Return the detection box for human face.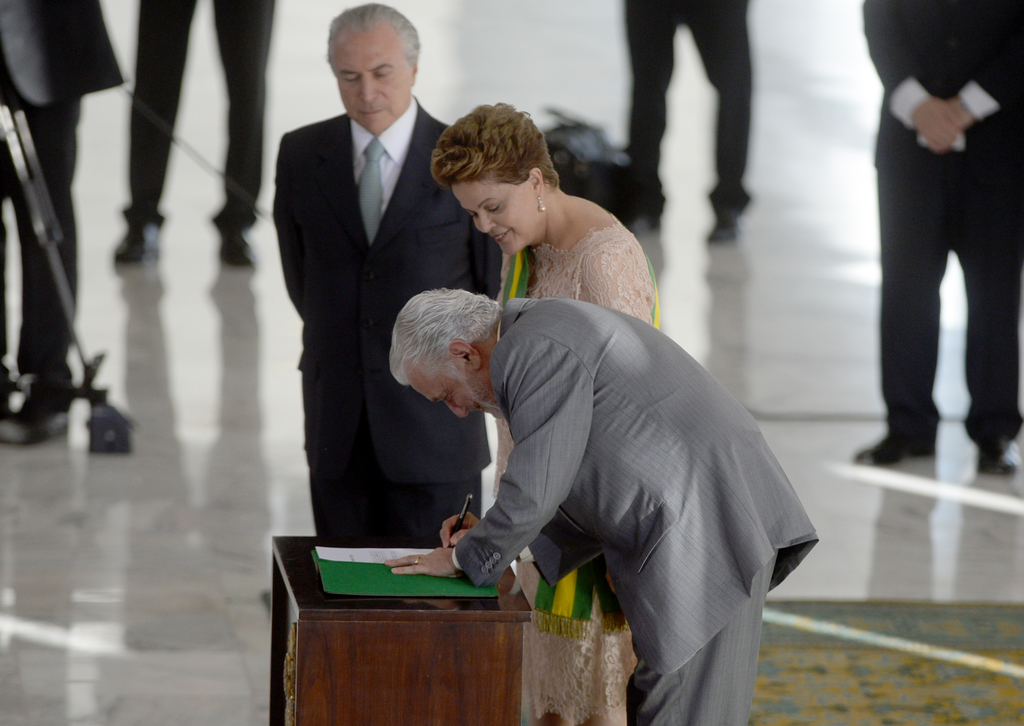
[x1=334, y1=28, x2=413, y2=129].
